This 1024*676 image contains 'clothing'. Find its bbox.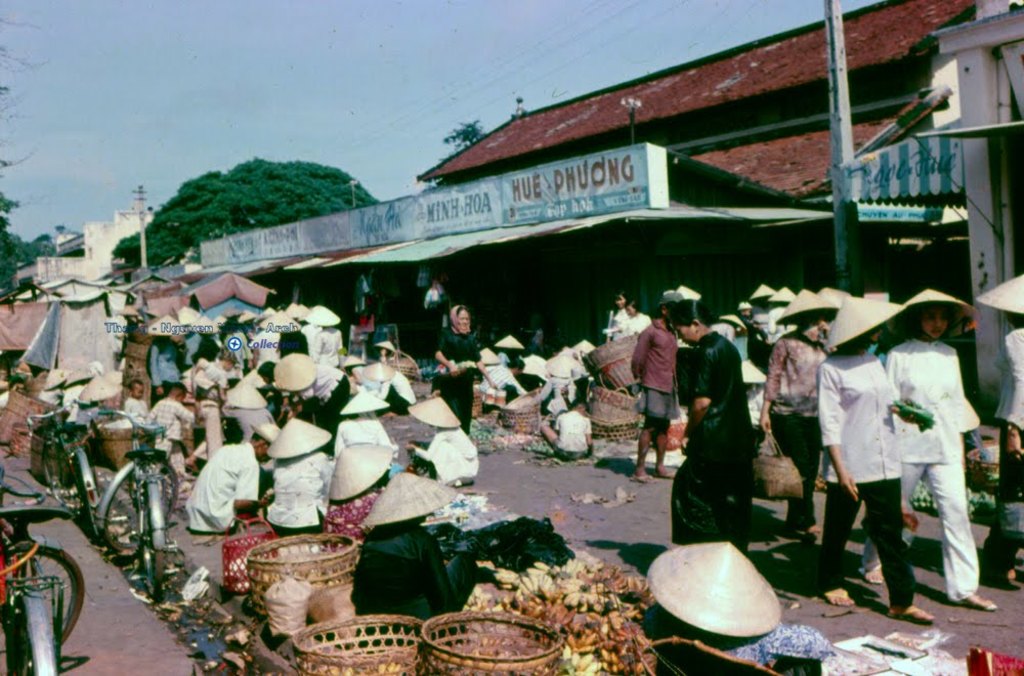
628,321,677,425.
